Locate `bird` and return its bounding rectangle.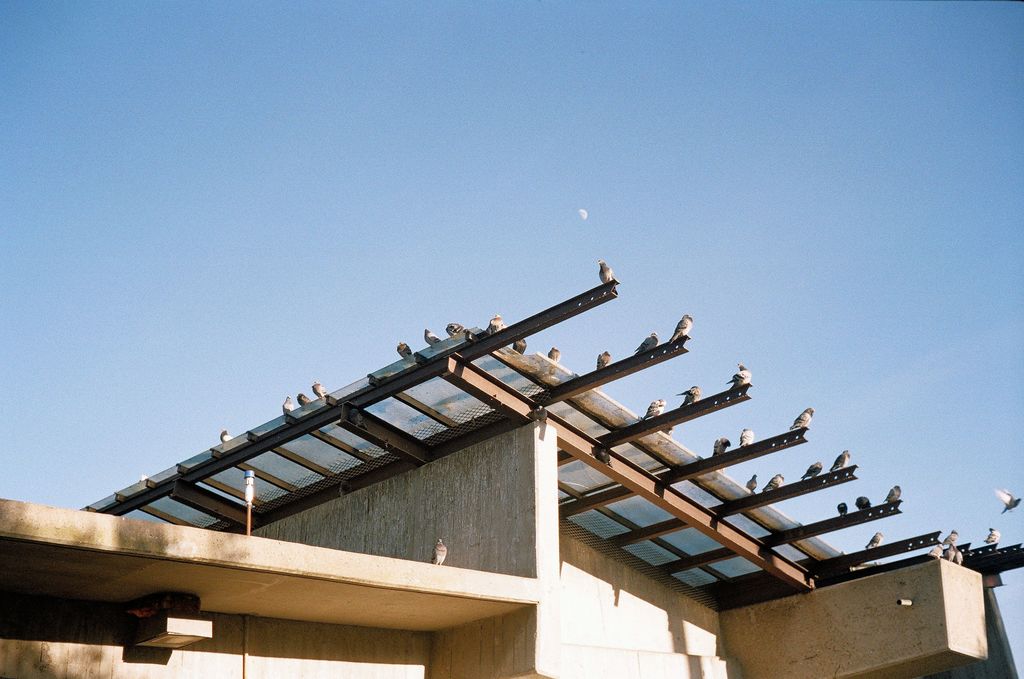
[left=633, top=332, right=659, bottom=356].
